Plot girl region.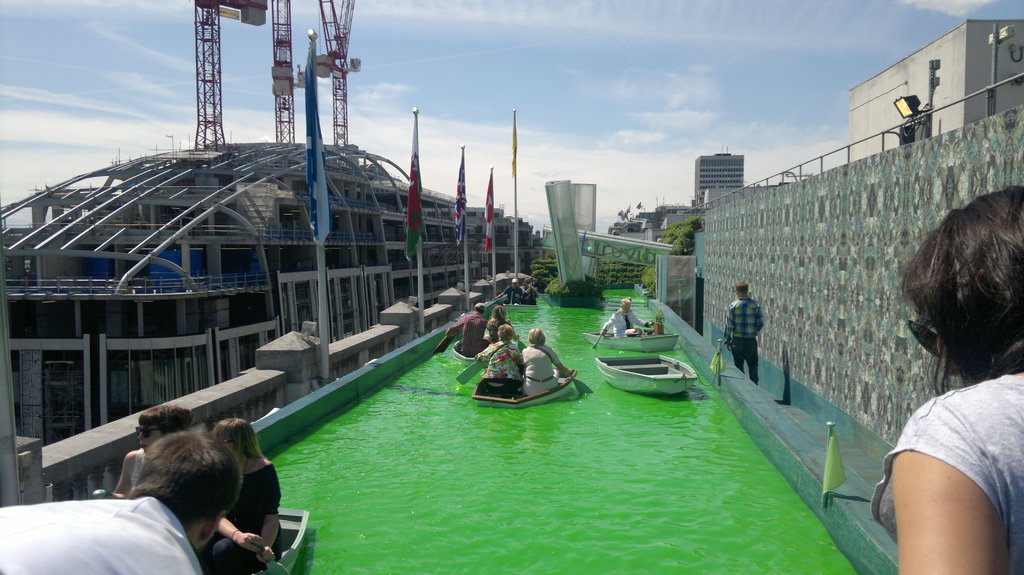
Plotted at box=[593, 292, 654, 333].
